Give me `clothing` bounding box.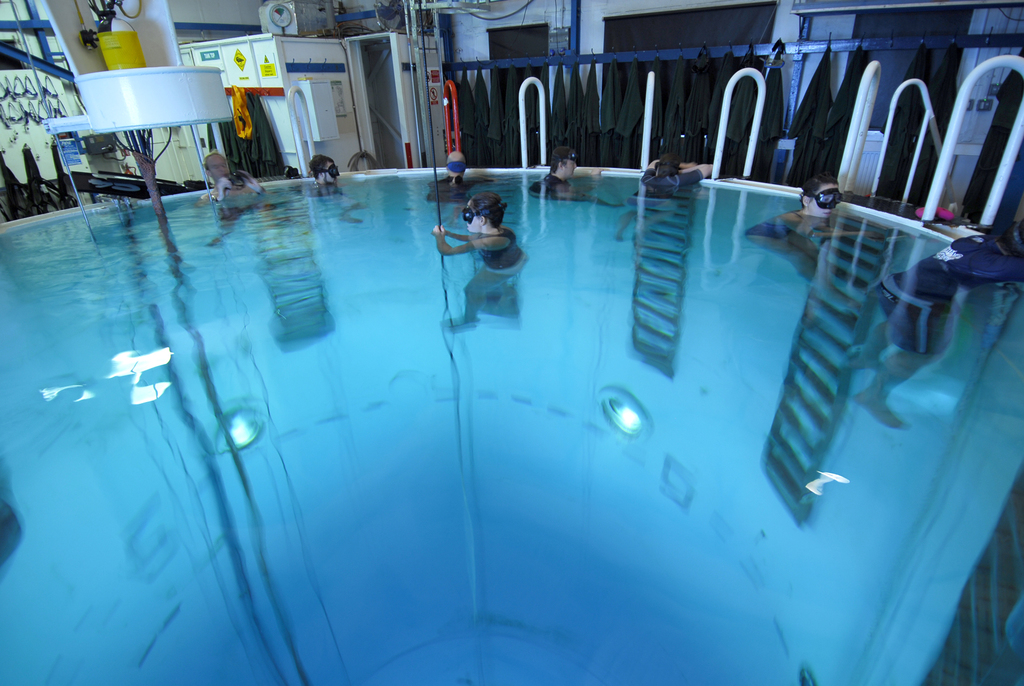
476, 225, 526, 278.
